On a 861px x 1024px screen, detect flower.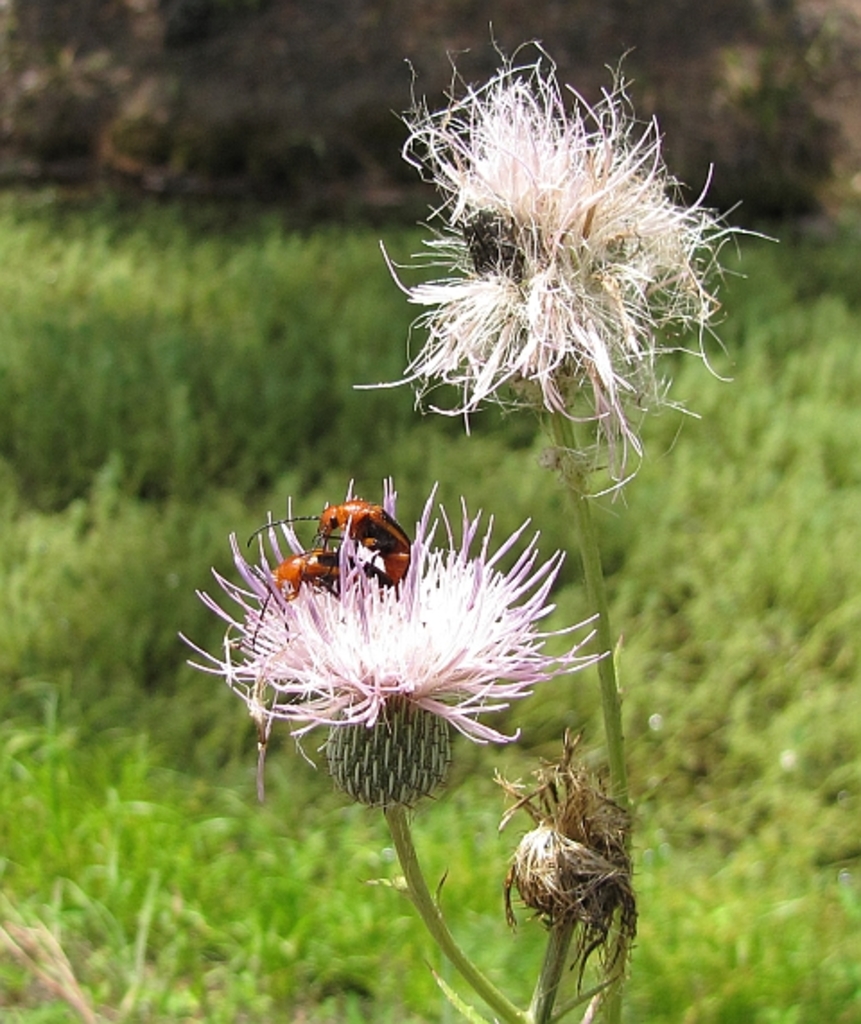
[362, 47, 725, 536].
